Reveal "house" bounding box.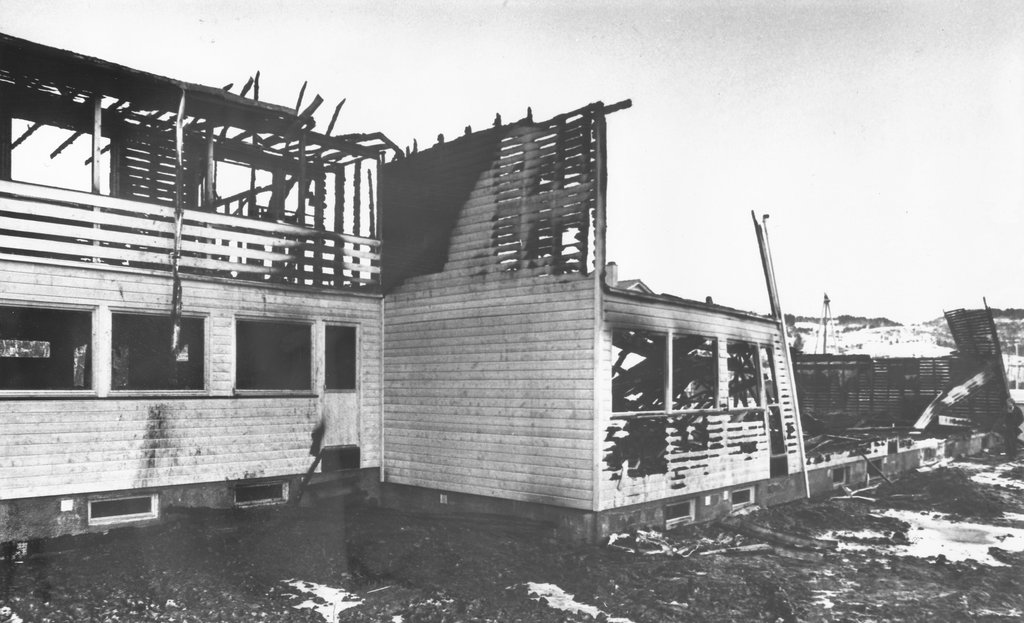
Revealed: {"x1": 0, "y1": 32, "x2": 378, "y2": 545}.
